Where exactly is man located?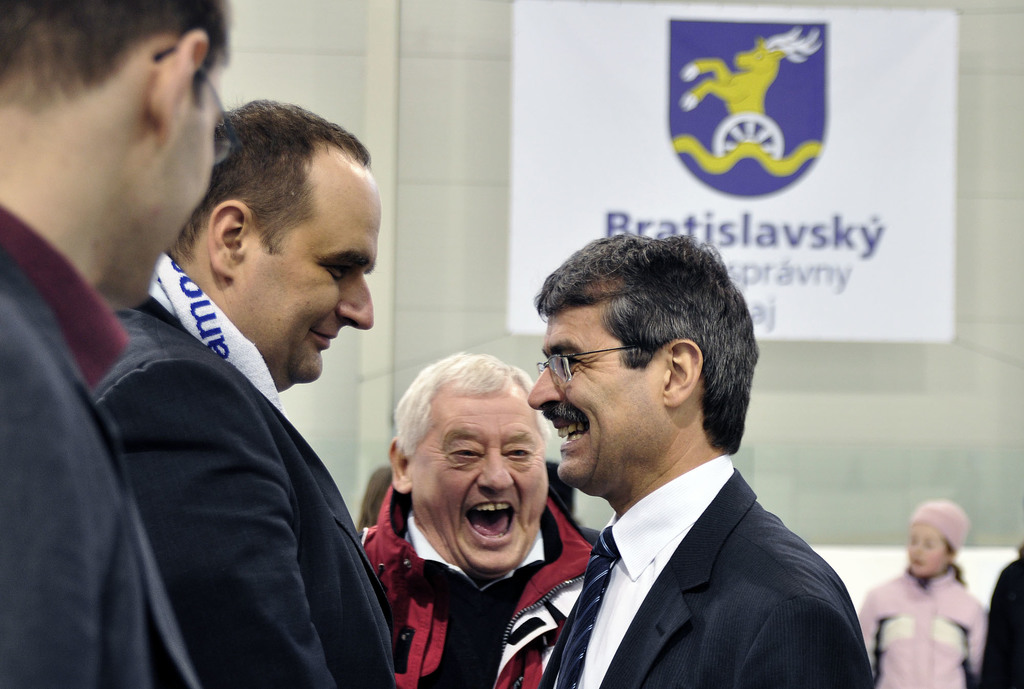
Its bounding box is {"left": 352, "top": 354, "right": 598, "bottom": 688}.
